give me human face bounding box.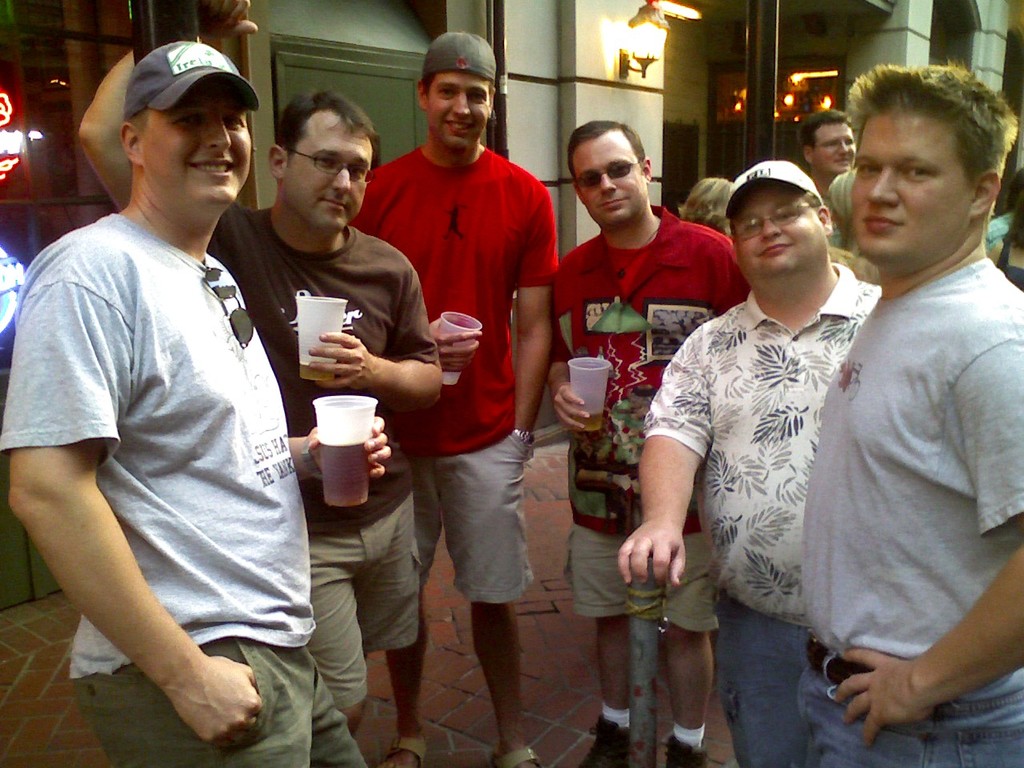
{"left": 289, "top": 122, "right": 375, "bottom": 229}.
